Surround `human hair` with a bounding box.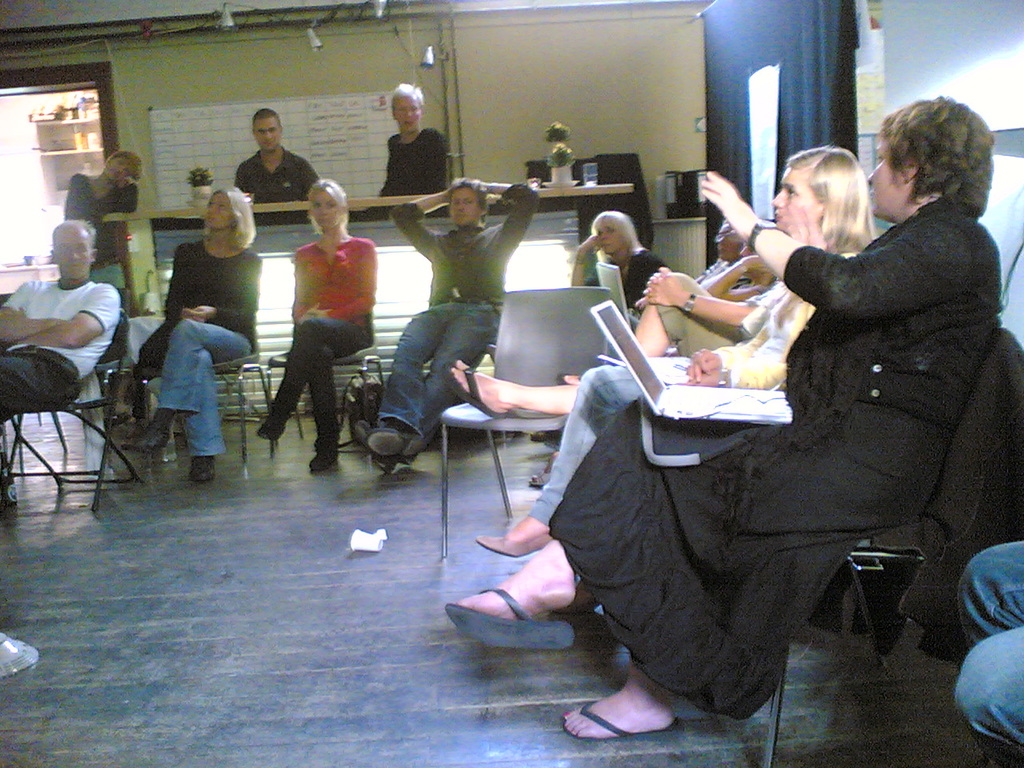
(x1=766, y1=143, x2=878, y2=325).
